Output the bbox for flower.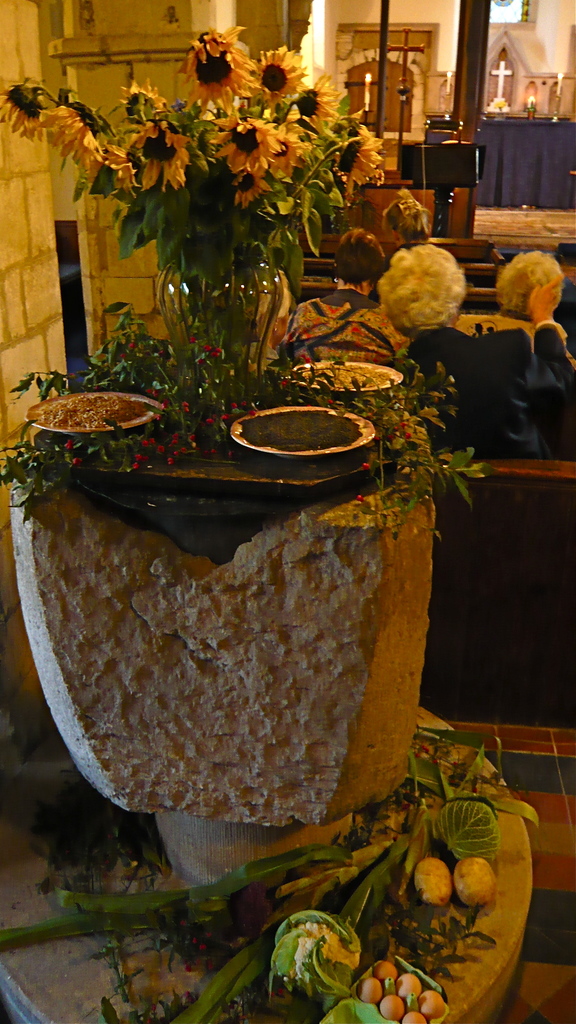
left=263, top=125, right=301, bottom=181.
